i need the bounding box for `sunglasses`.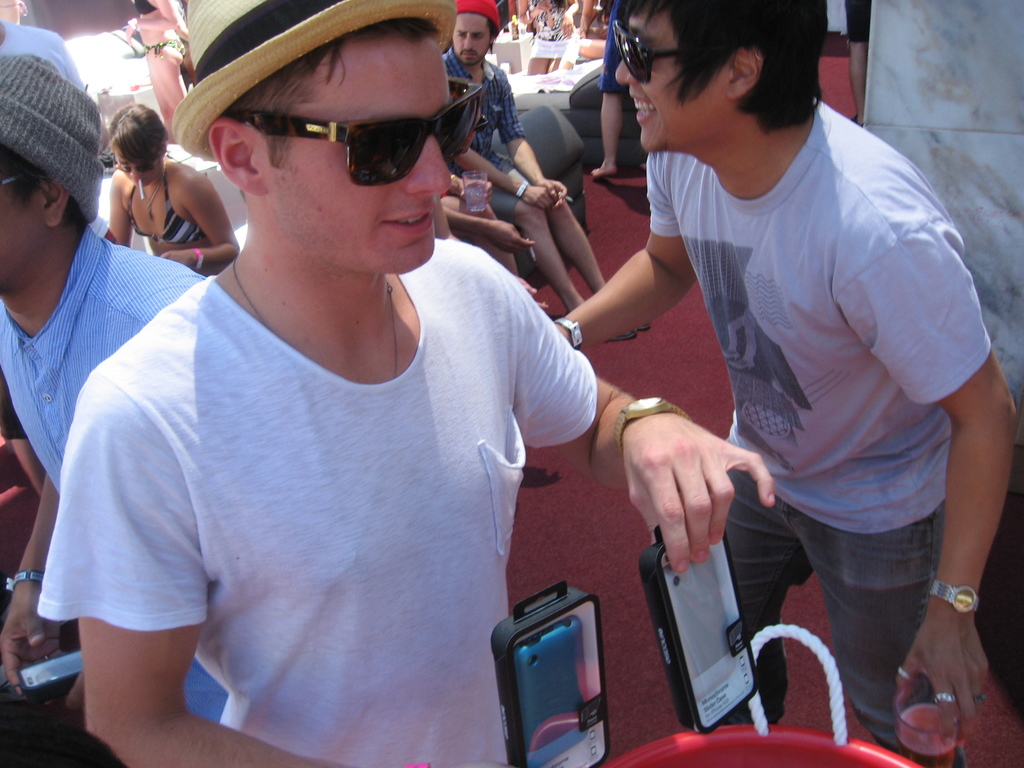
Here it is: <box>227,77,485,186</box>.
